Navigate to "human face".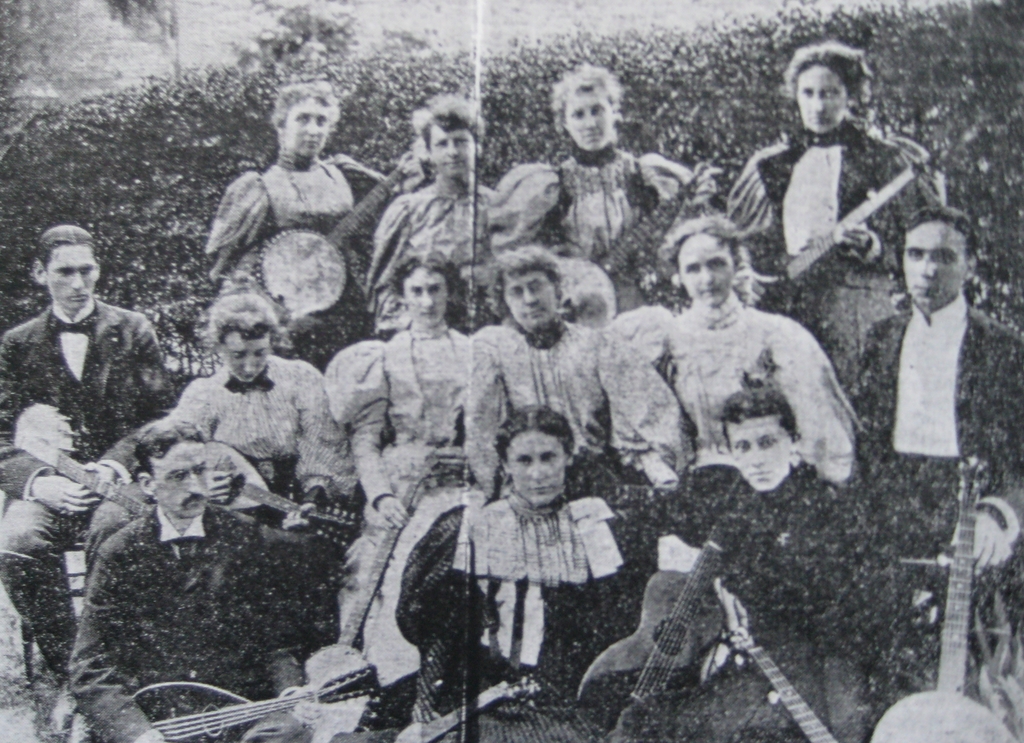
Navigation target: select_region(565, 90, 614, 149).
